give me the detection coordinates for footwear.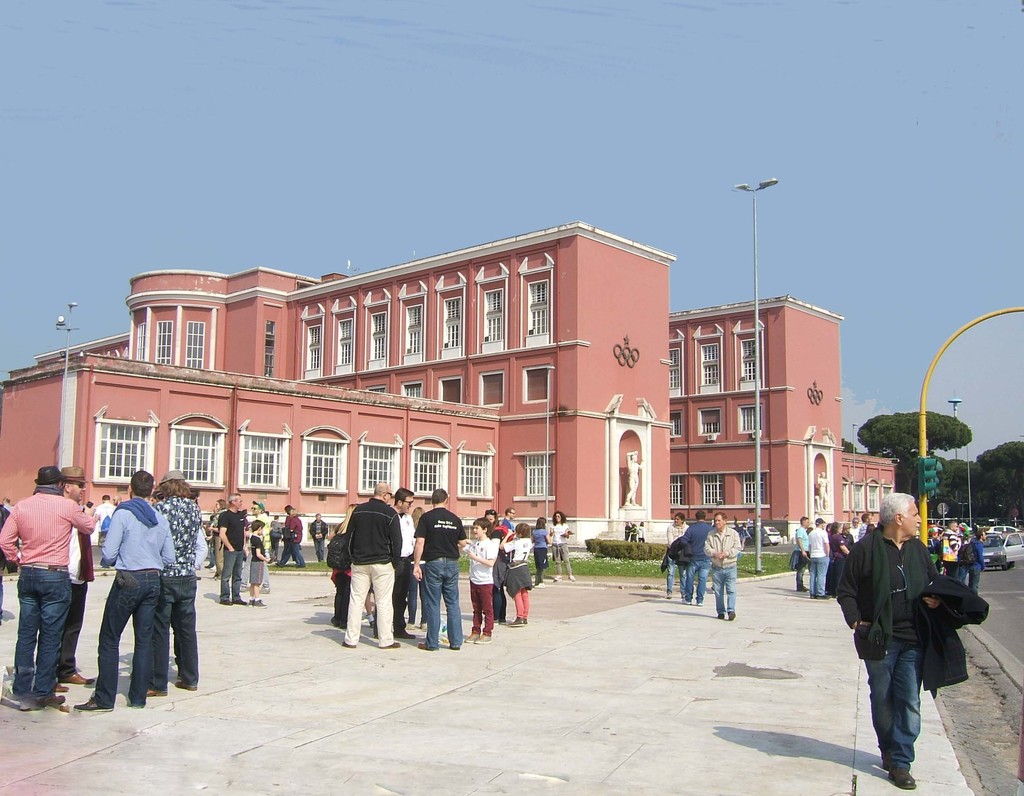
crop(148, 685, 173, 699).
